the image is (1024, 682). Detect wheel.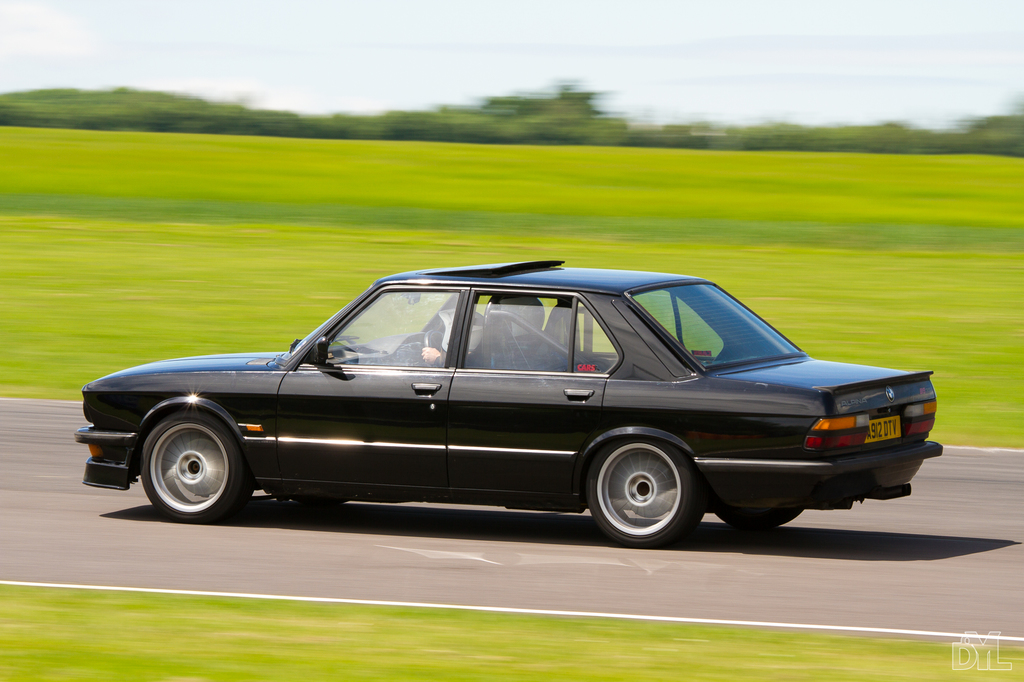
Detection: Rect(581, 436, 712, 541).
